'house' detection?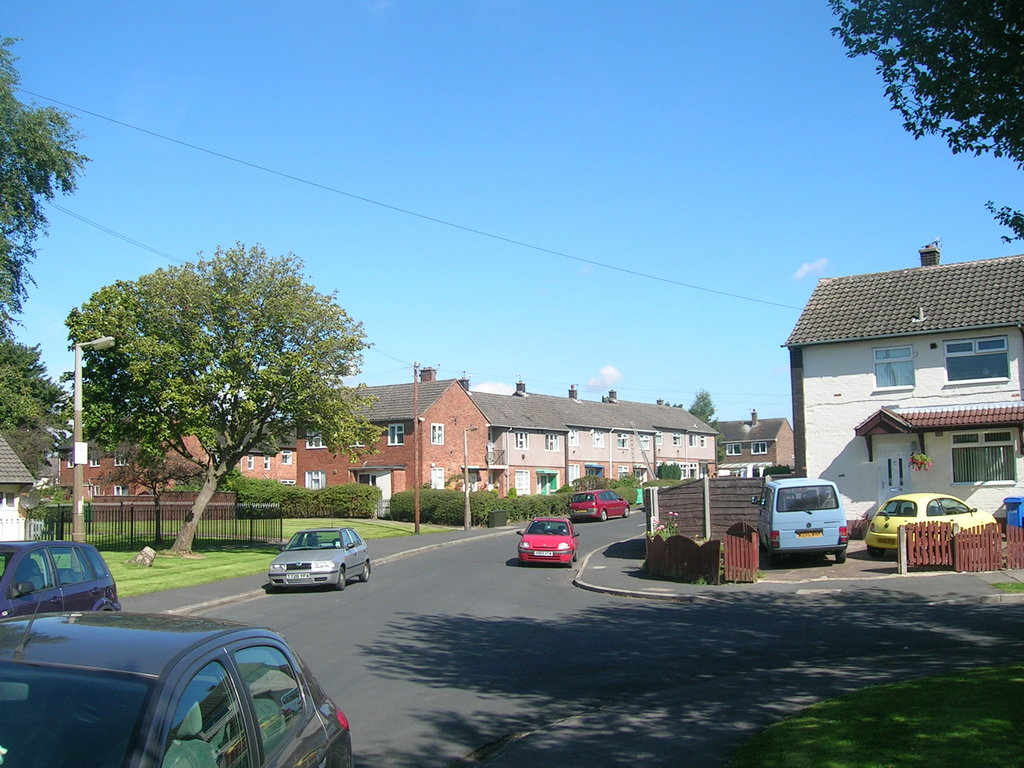
bbox(291, 364, 724, 508)
